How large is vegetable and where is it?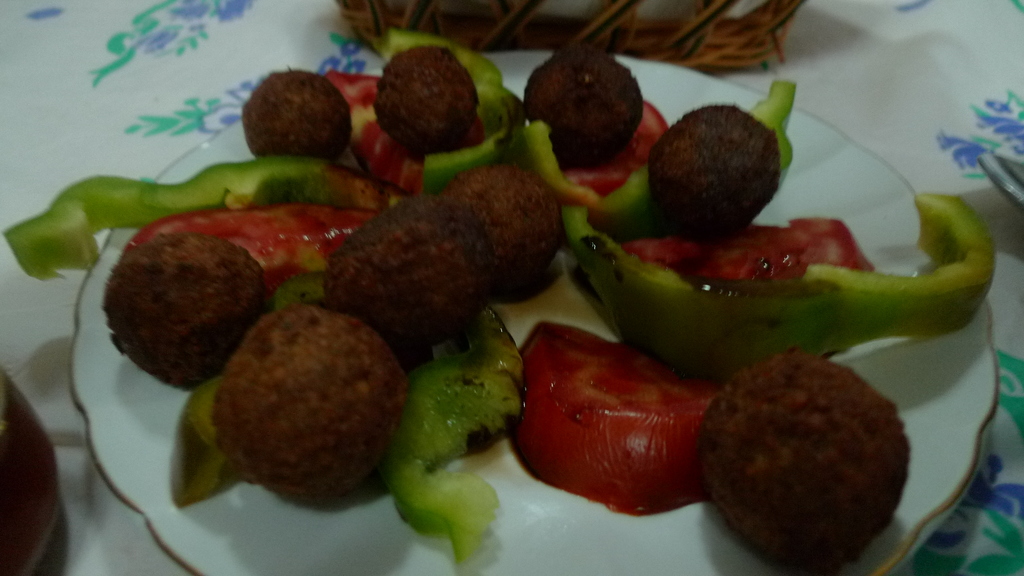
Bounding box: 0, 173, 380, 284.
